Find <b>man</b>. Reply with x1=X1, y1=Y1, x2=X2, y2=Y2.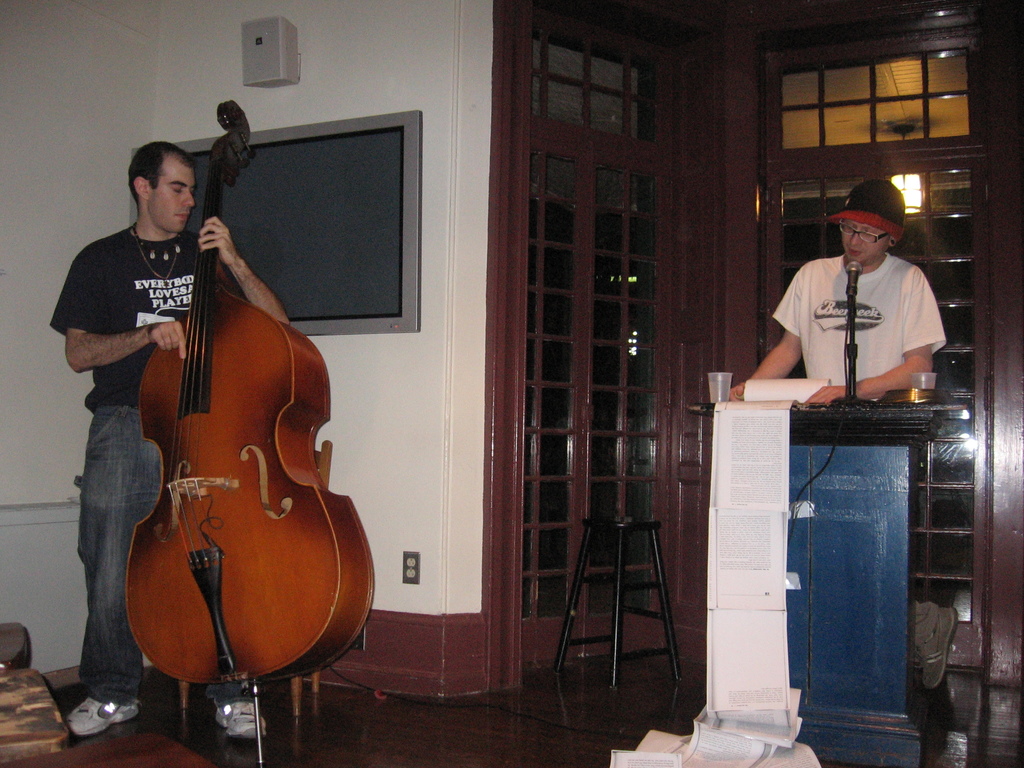
x1=49, y1=143, x2=269, y2=734.
